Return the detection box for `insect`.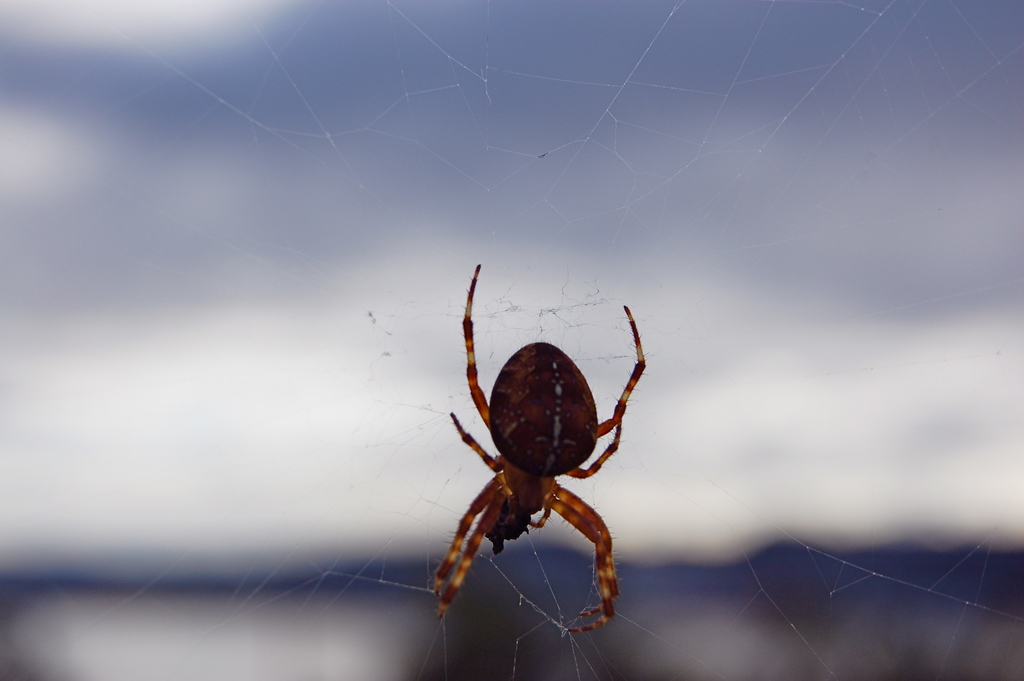
(left=422, top=260, right=646, bottom=641).
